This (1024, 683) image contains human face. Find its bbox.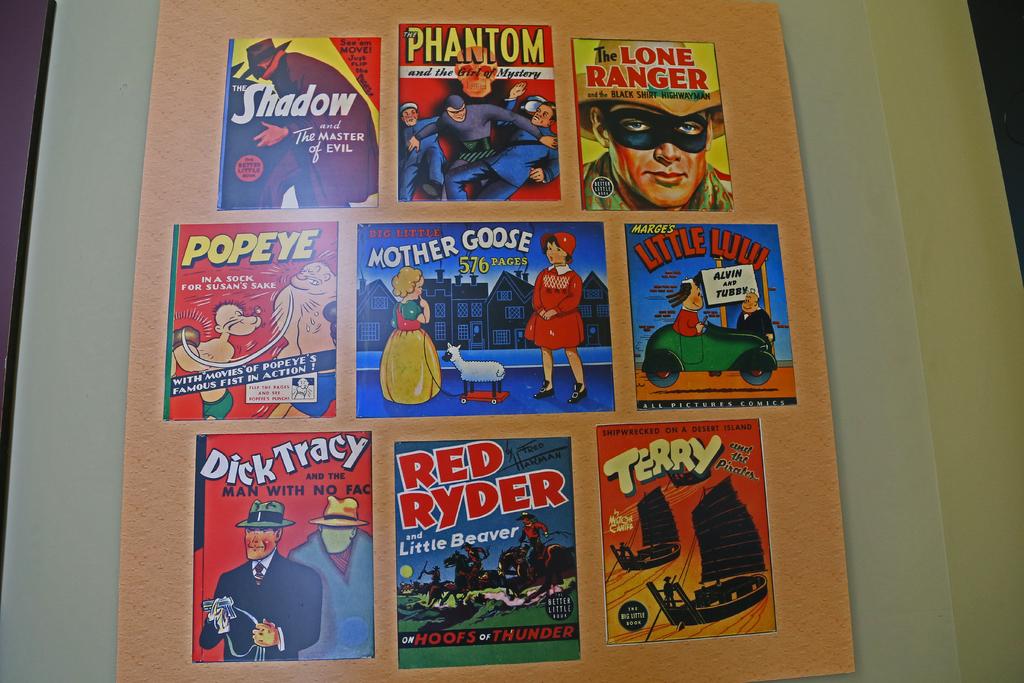
410 276 423 299.
